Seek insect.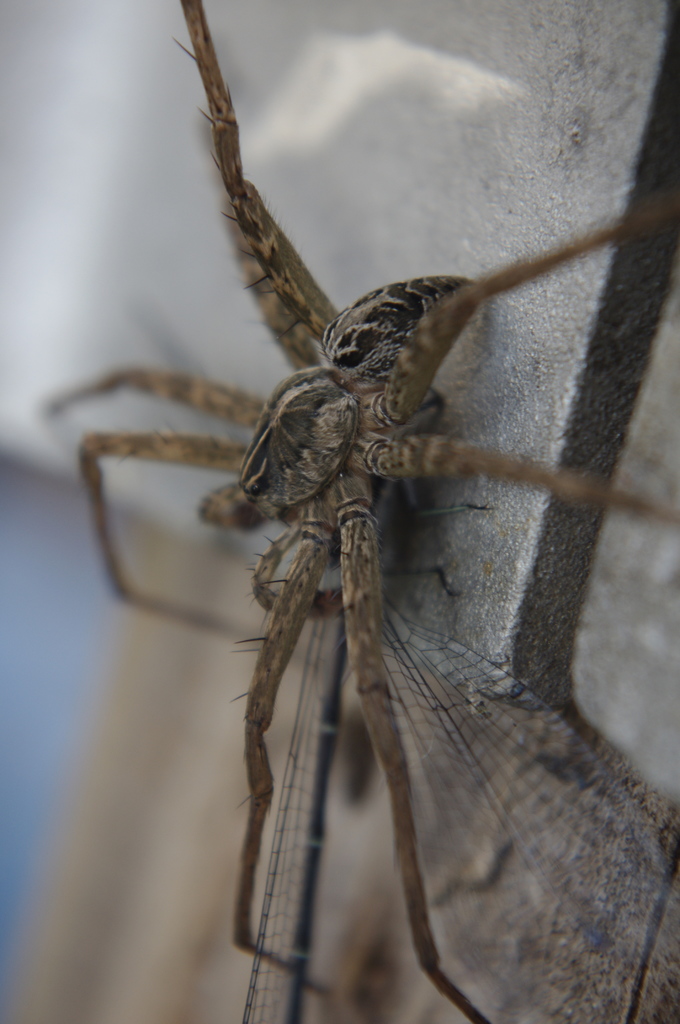
35,0,679,1023.
